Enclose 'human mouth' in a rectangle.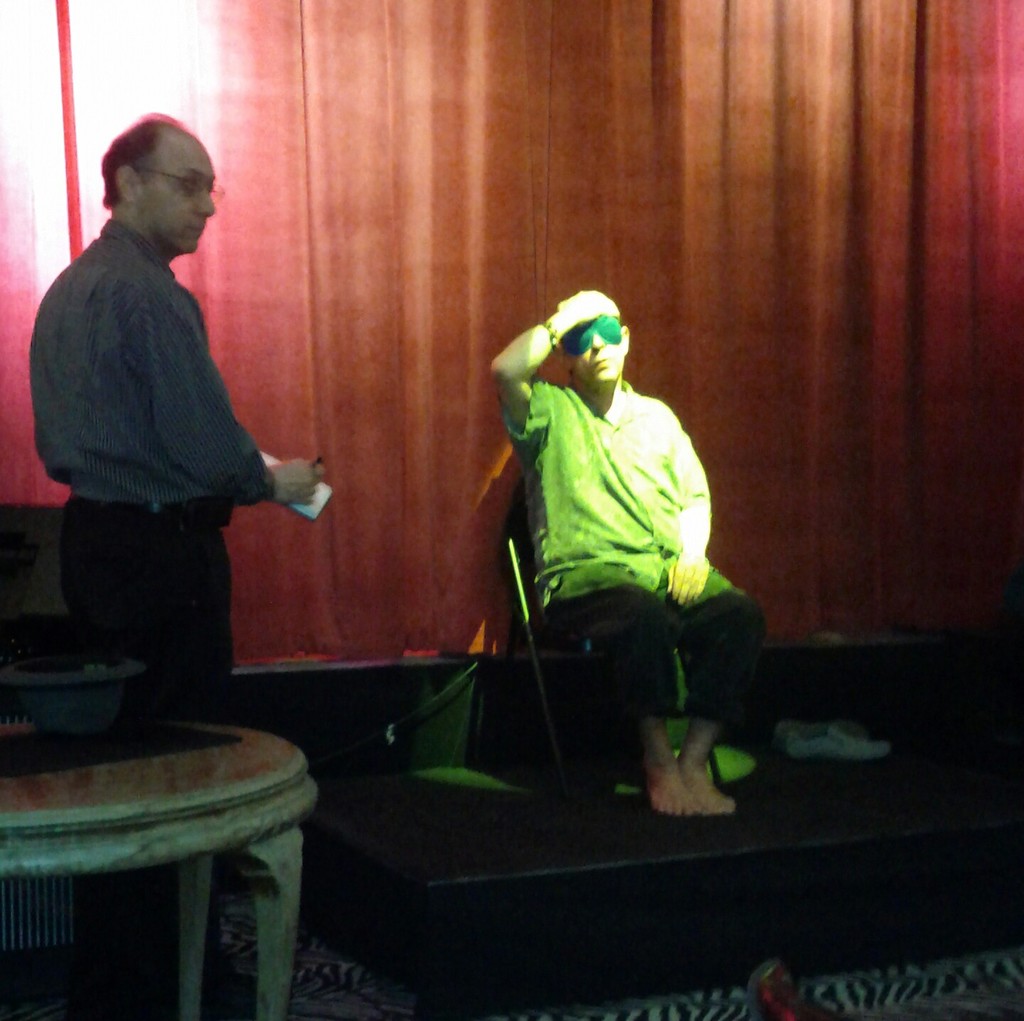
<bbox>180, 223, 208, 237</bbox>.
